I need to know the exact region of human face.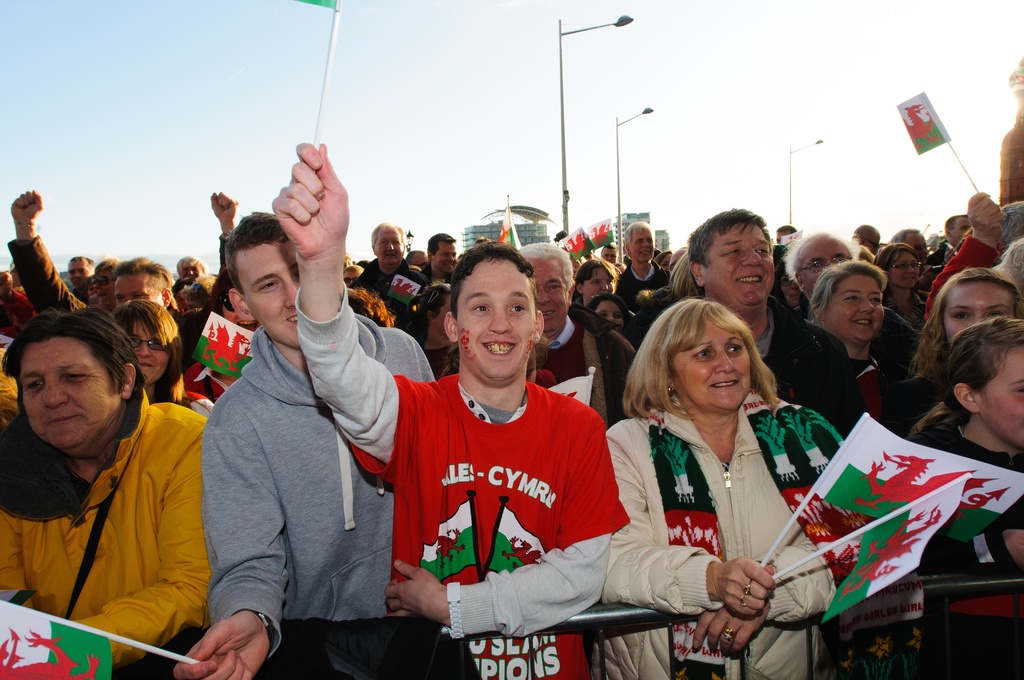
Region: 954/219/971/236.
